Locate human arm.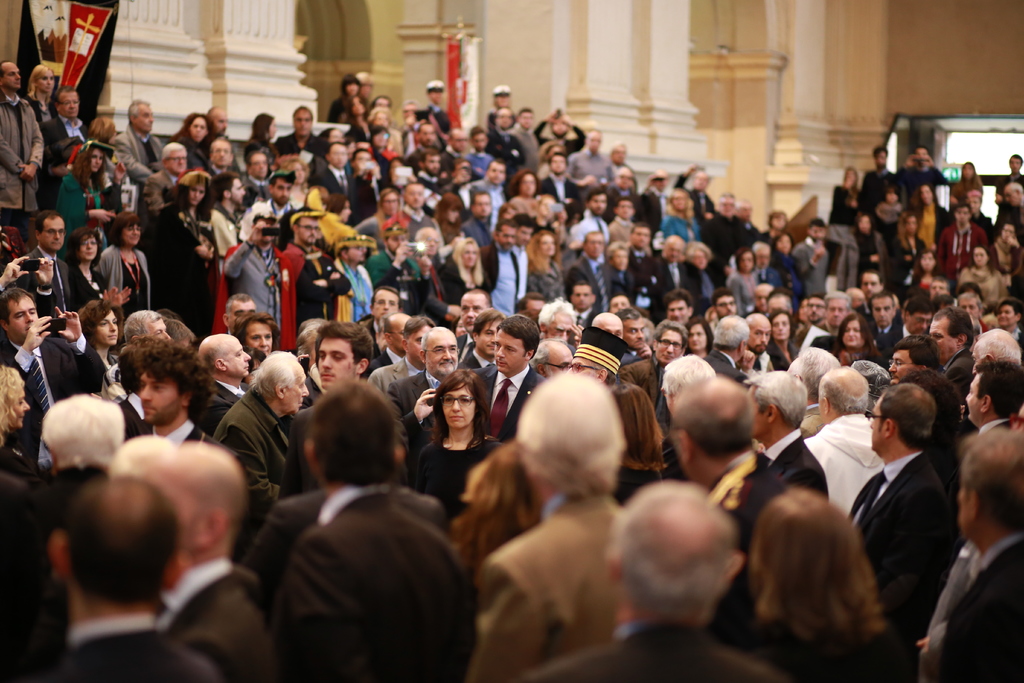
Bounding box: select_region(111, 286, 130, 309).
